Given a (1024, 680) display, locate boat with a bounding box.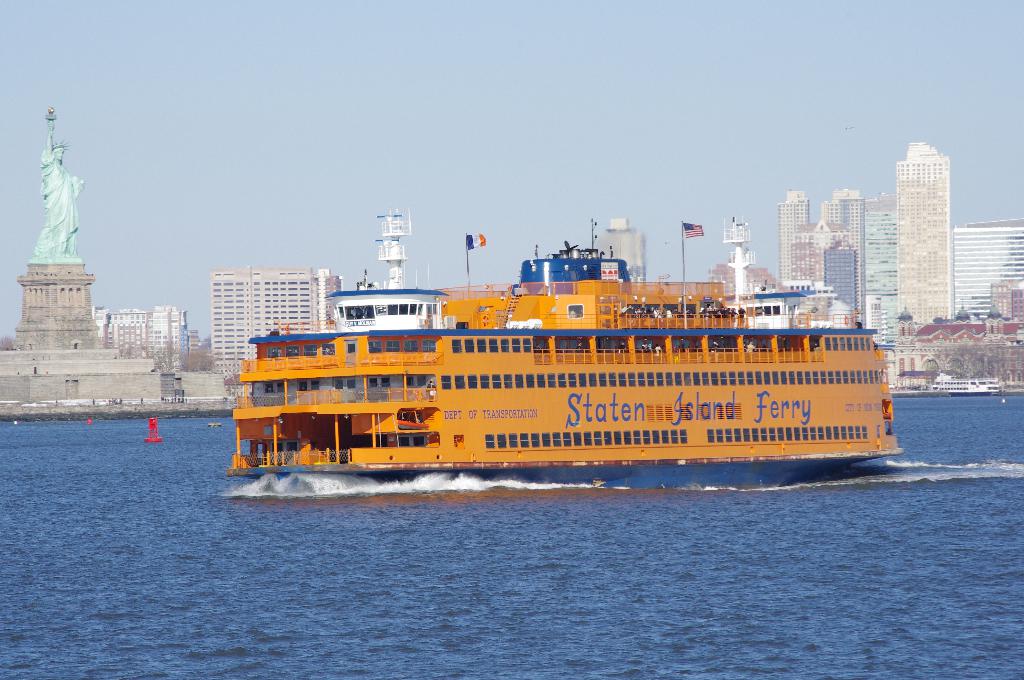
Located: 218 211 908 486.
